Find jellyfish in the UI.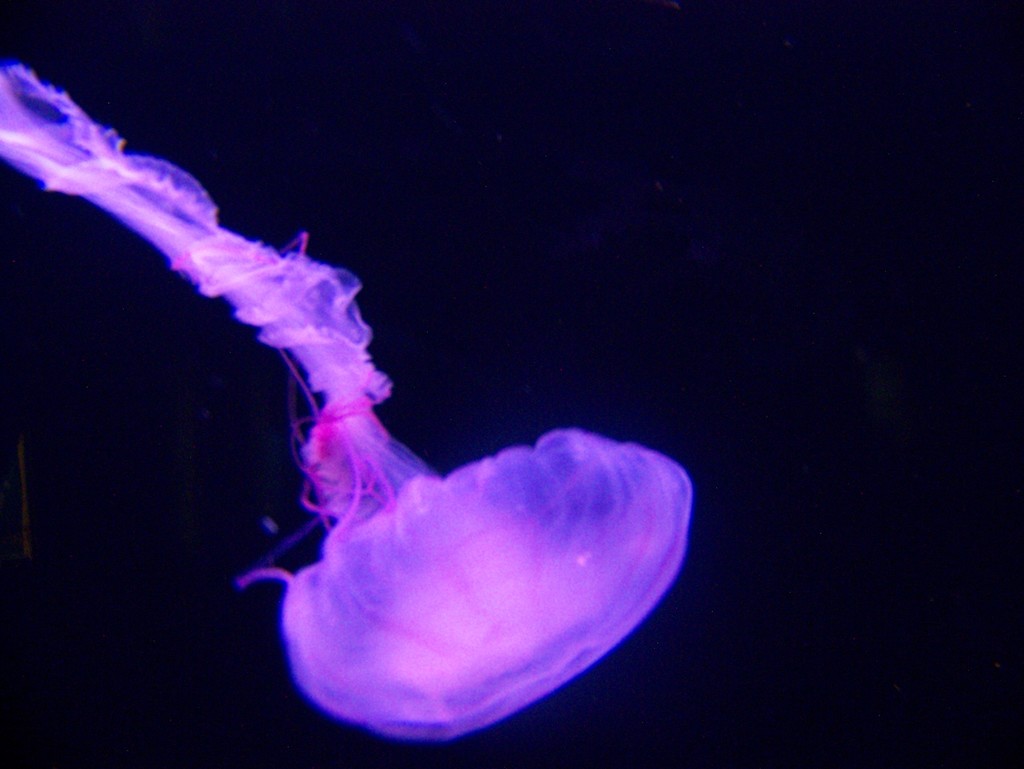
UI element at (0, 54, 694, 754).
